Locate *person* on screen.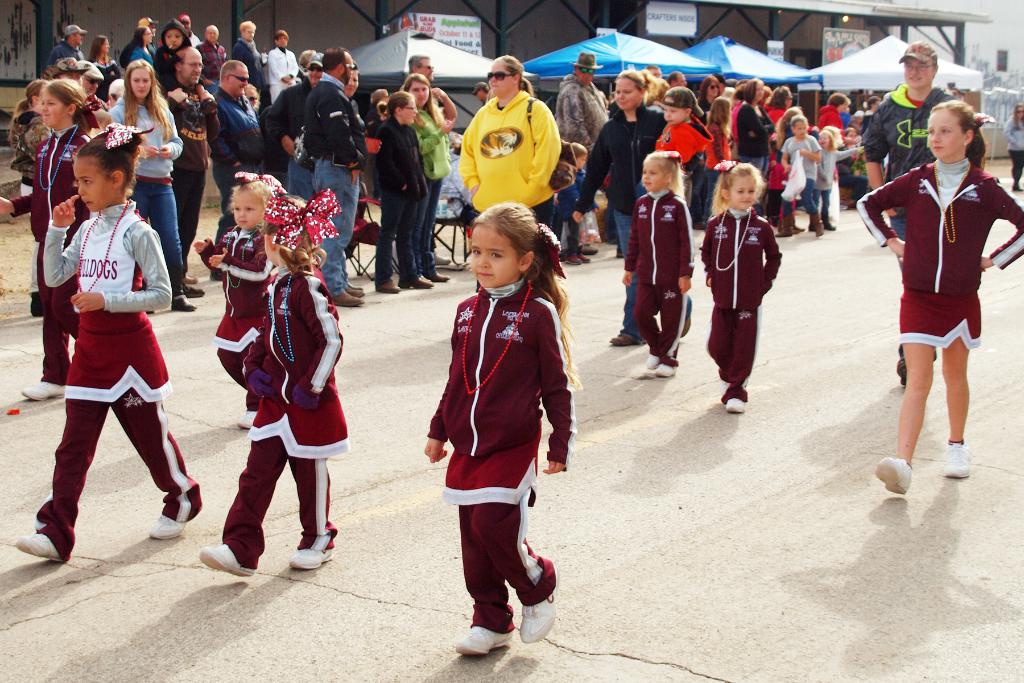
On screen at l=374, t=89, r=427, b=299.
